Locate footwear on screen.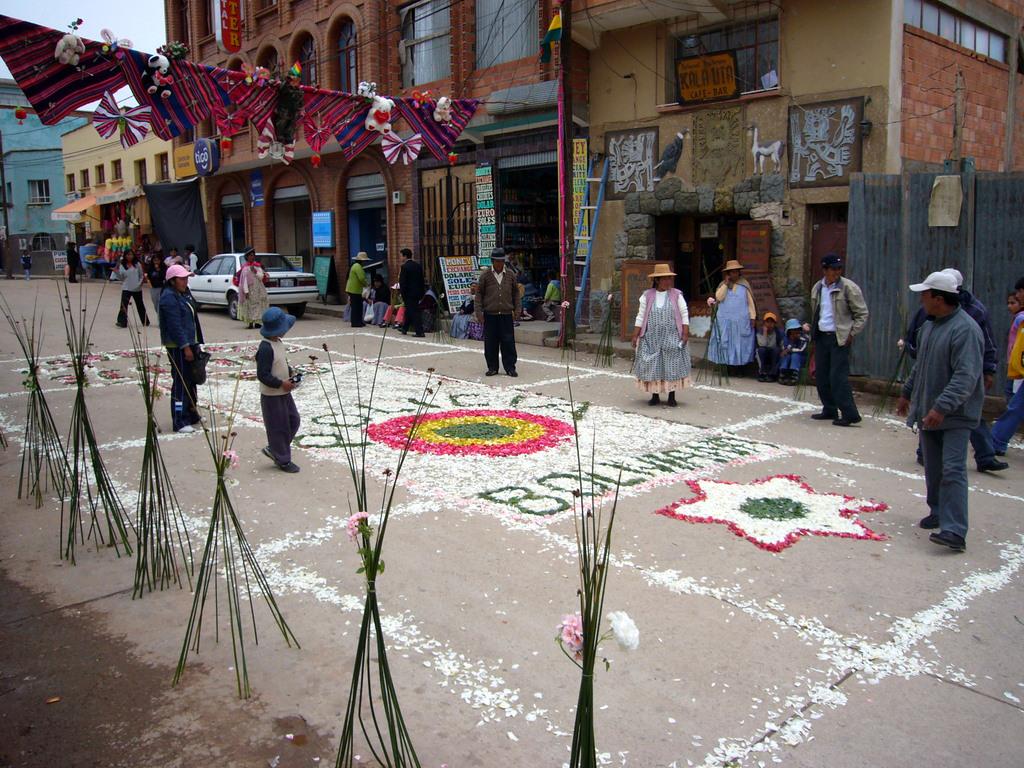
On screen at <region>670, 392, 678, 404</region>.
